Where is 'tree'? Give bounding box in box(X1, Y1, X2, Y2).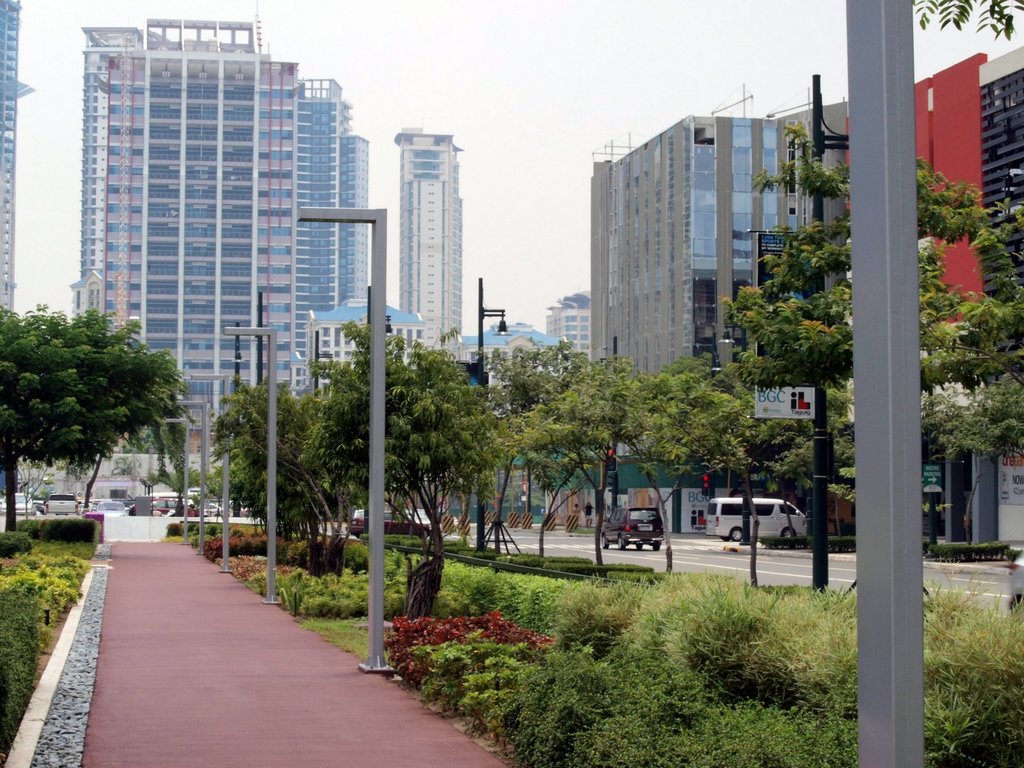
box(908, 0, 1023, 45).
